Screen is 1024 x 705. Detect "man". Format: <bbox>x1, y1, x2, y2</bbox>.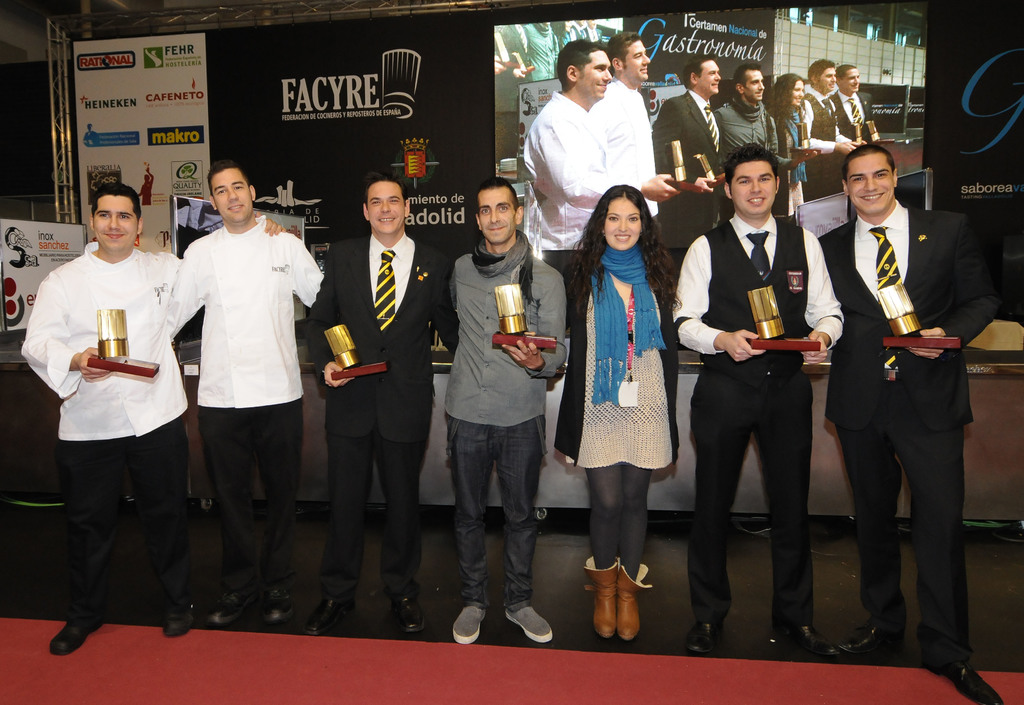
<bbox>31, 176, 200, 655</bbox>.
